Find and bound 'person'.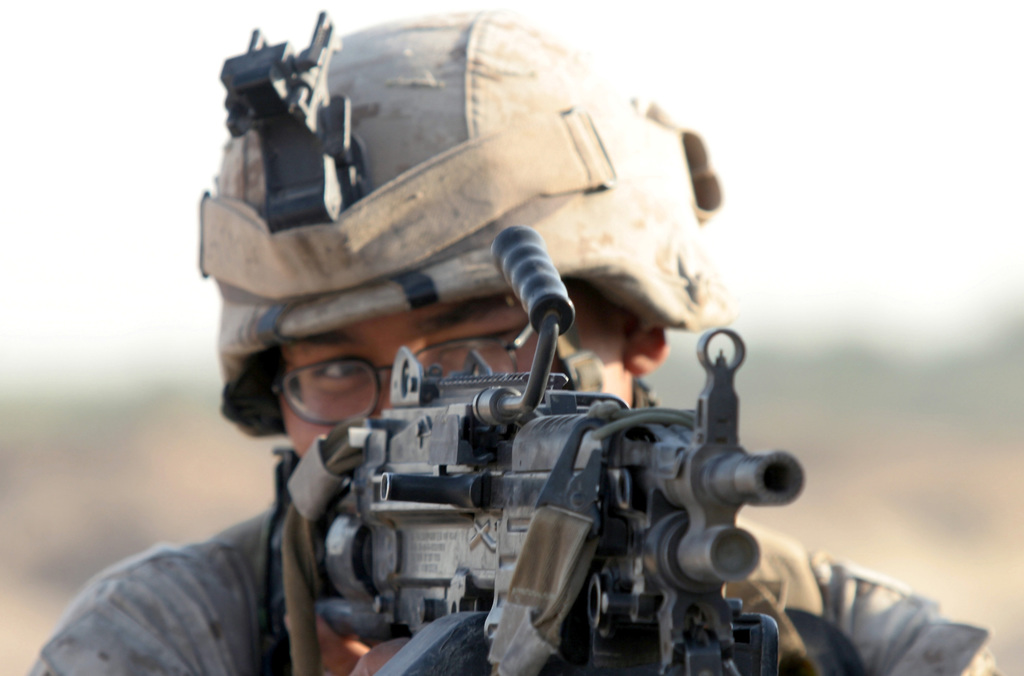
Bound: (x1=22, y1=14, x2=1001, y2=675).
